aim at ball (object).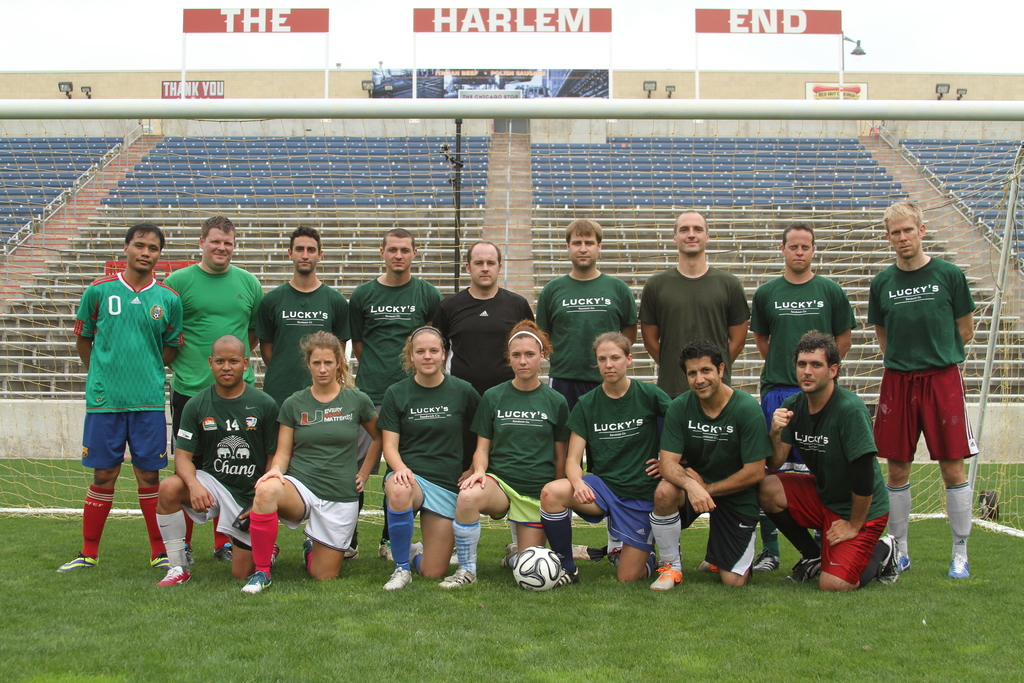
Aimed at l=513, t=547, r=566, b=594.
